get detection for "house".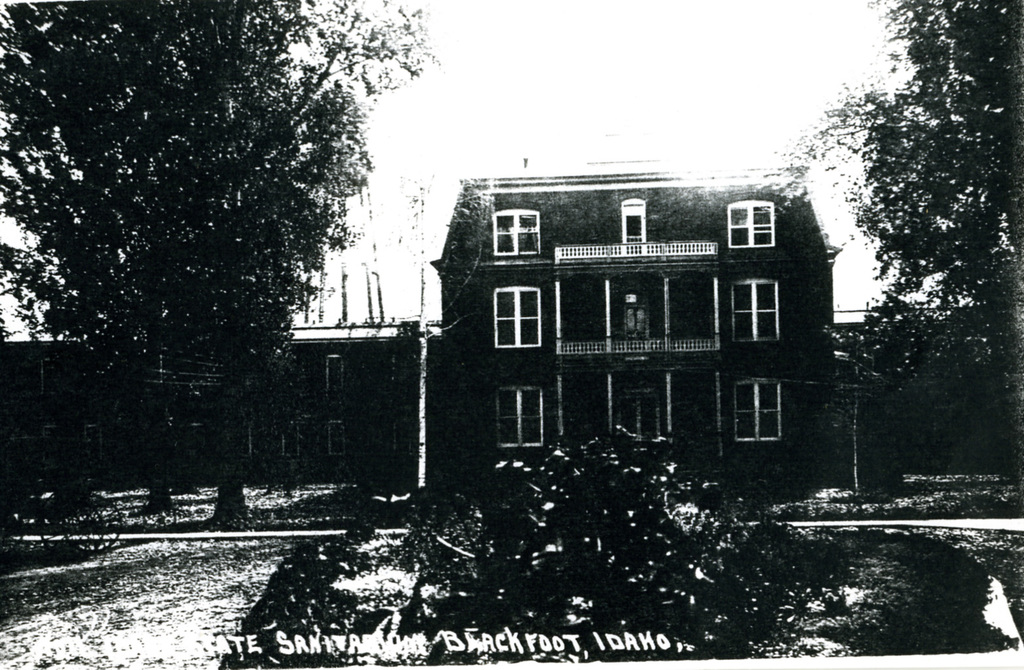
Detection: detection(1, 317, 446, 478).
